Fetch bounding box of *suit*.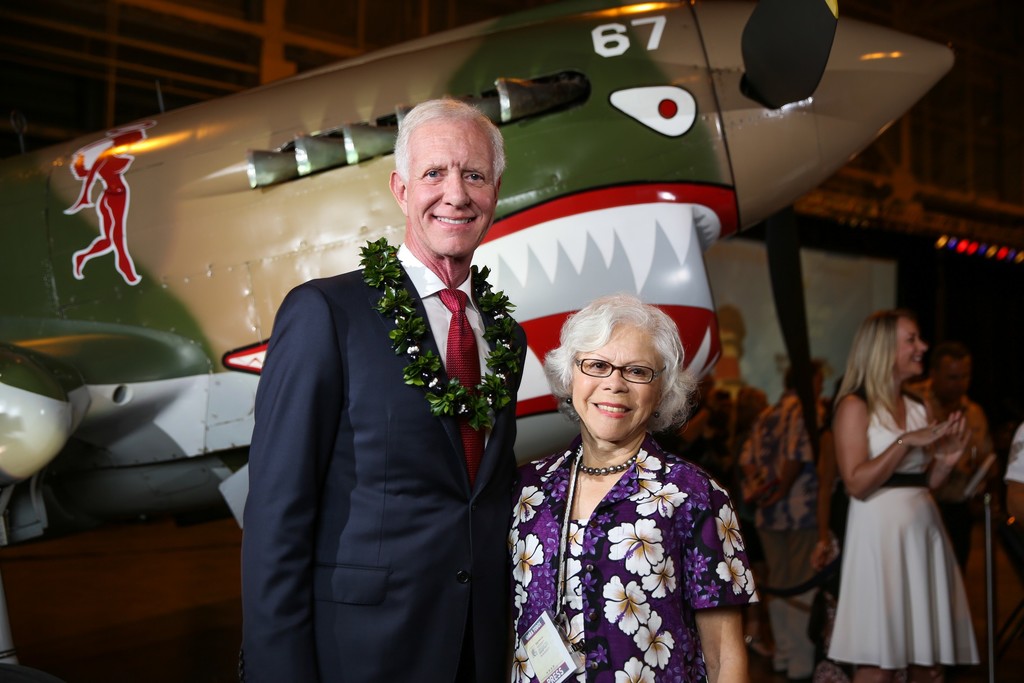
Bbox: (242, 243, 527, 682).
